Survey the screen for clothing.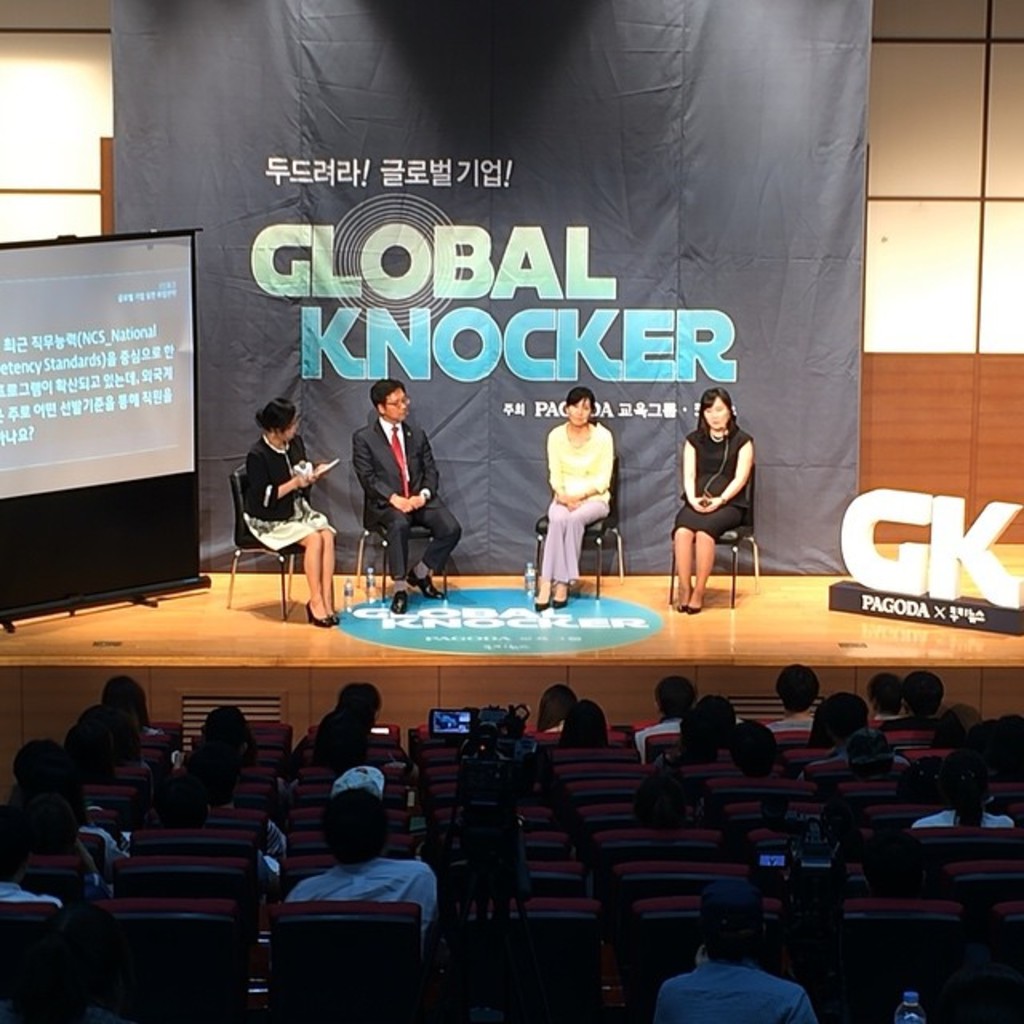
Survey found: x1=237, y1=429, x2=317, y2=555.
